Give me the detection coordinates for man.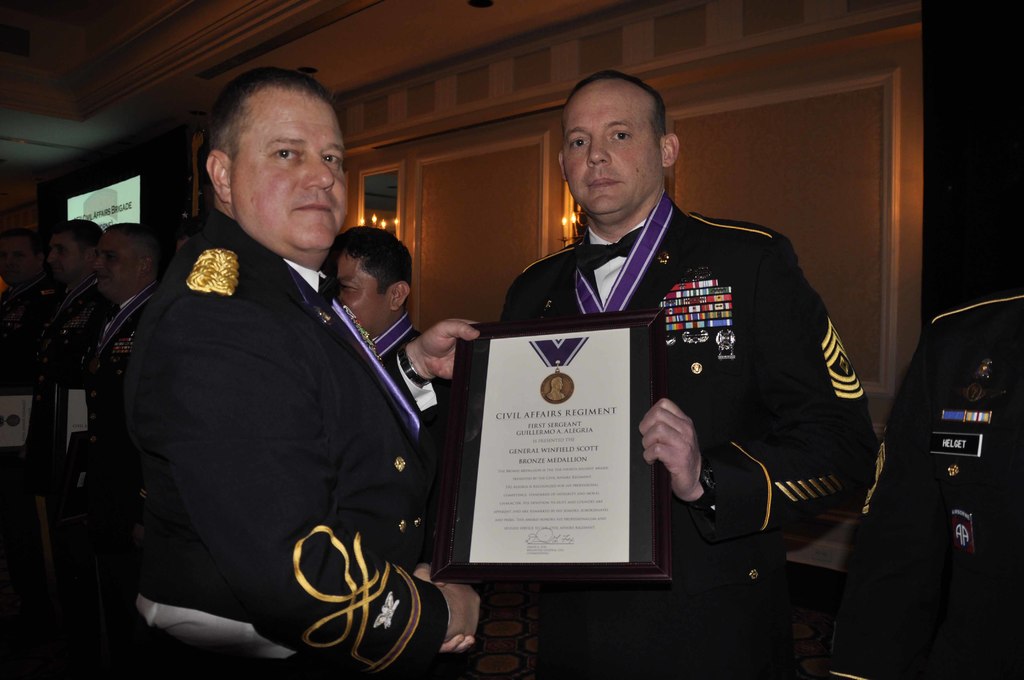
(61,218,160,576).
